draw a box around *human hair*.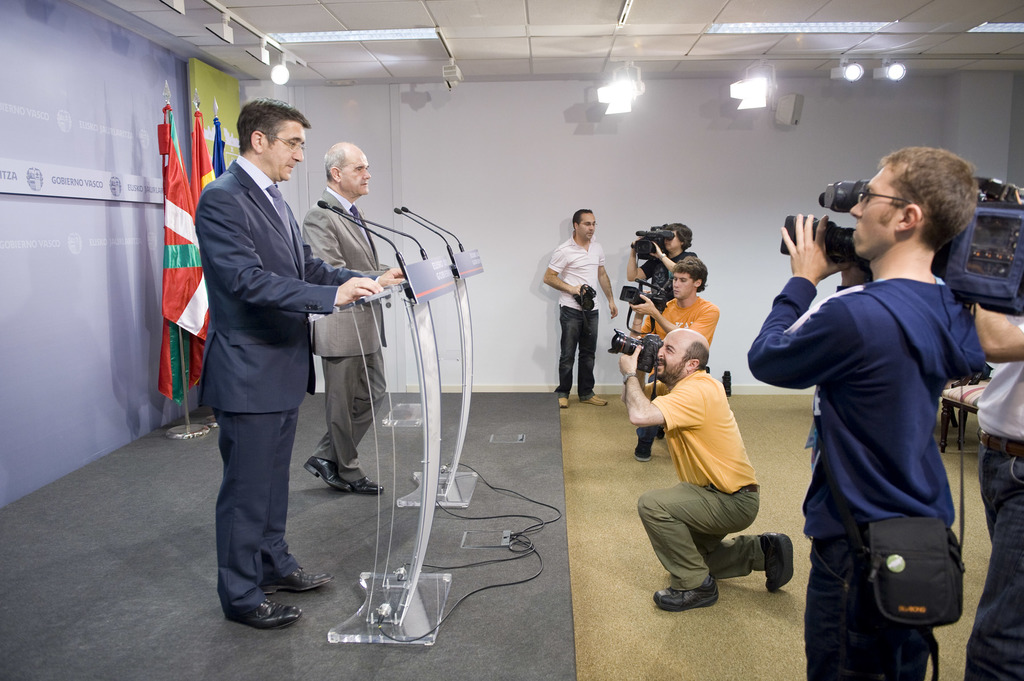
[873,144,979,260].
